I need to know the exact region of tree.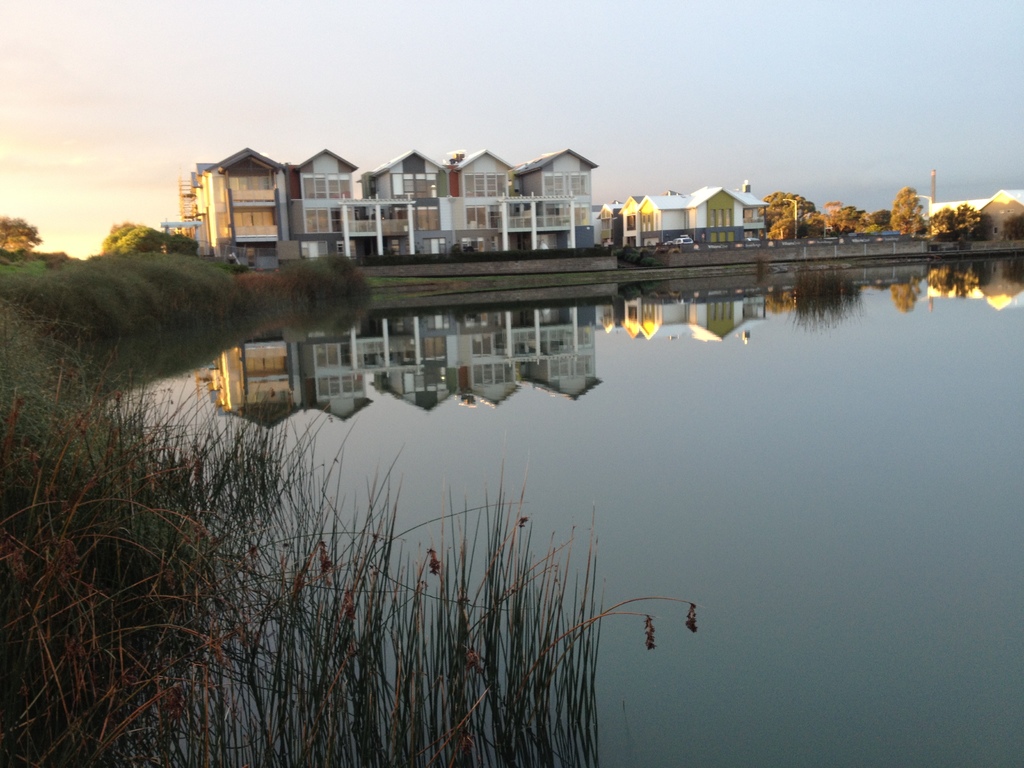
Region: [left=771, top=198, right=821, bottom=239].
